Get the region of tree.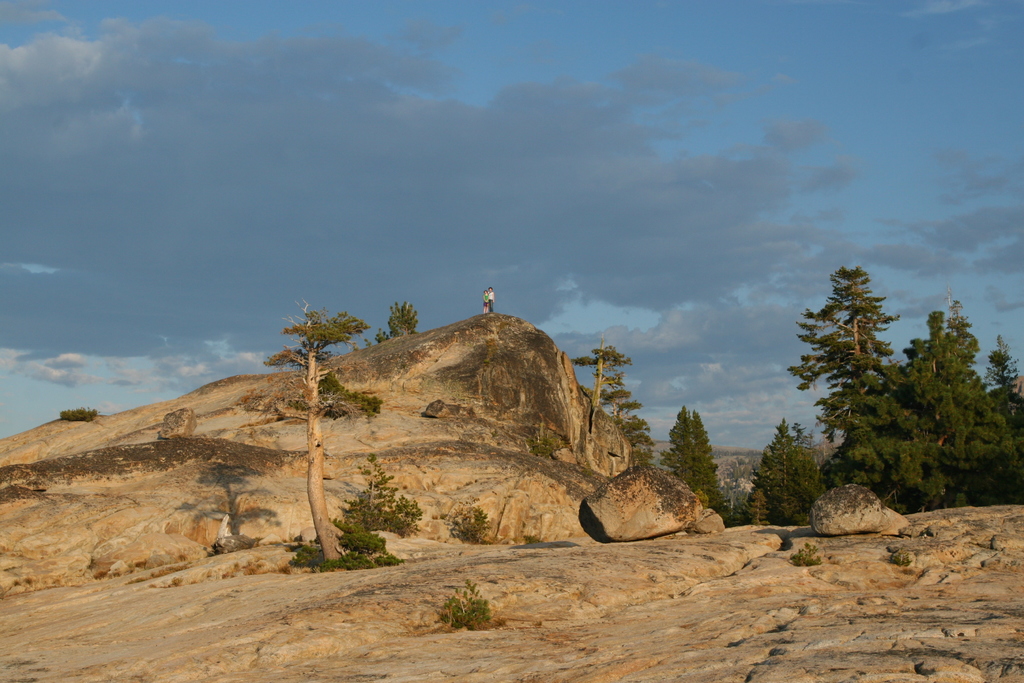
[left=601, top=388, right=657, bottom=465].
